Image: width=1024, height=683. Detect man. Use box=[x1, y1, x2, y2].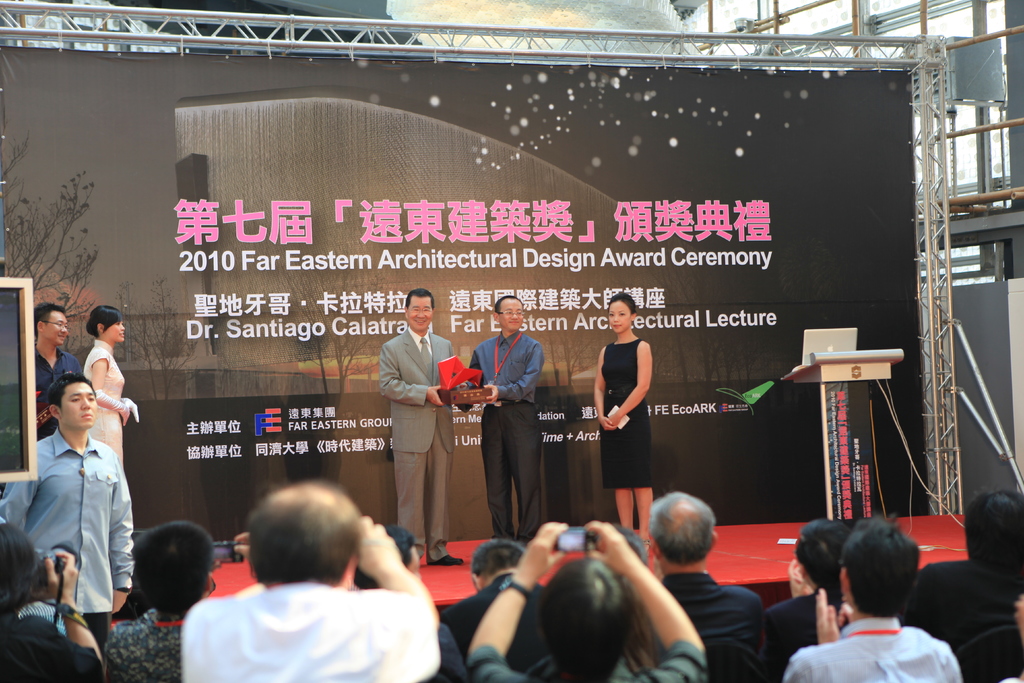
box=[31, 302, 89, 443].
